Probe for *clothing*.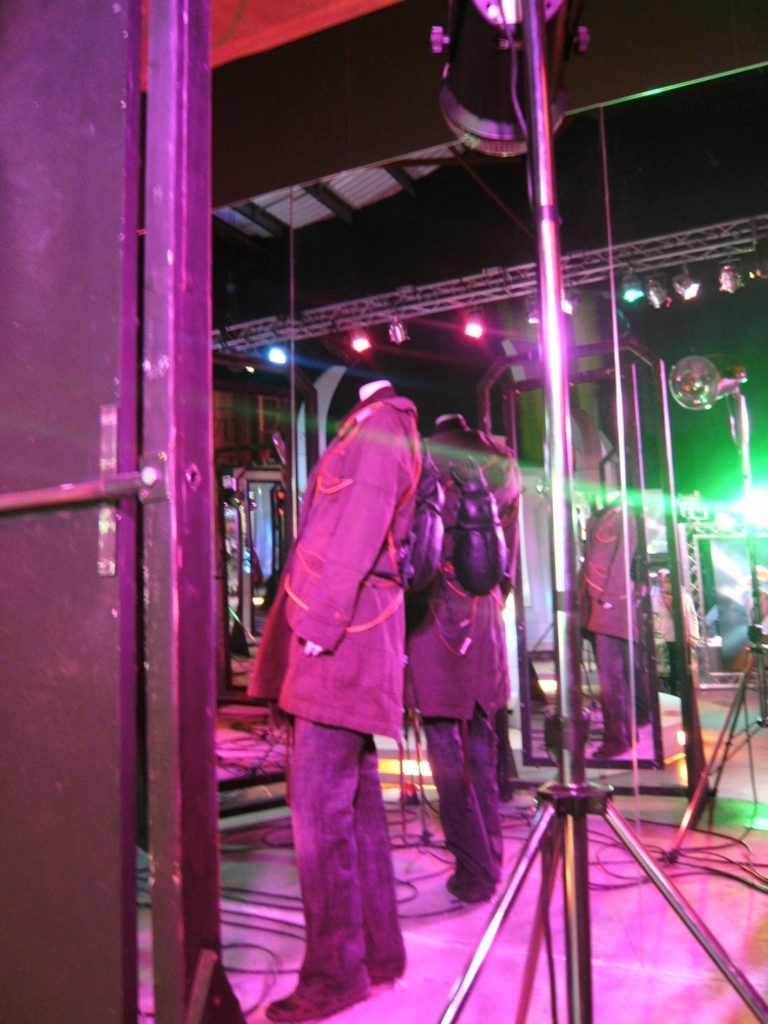
Probe result: x1=579, y1=496, x2=637, y2=750.
